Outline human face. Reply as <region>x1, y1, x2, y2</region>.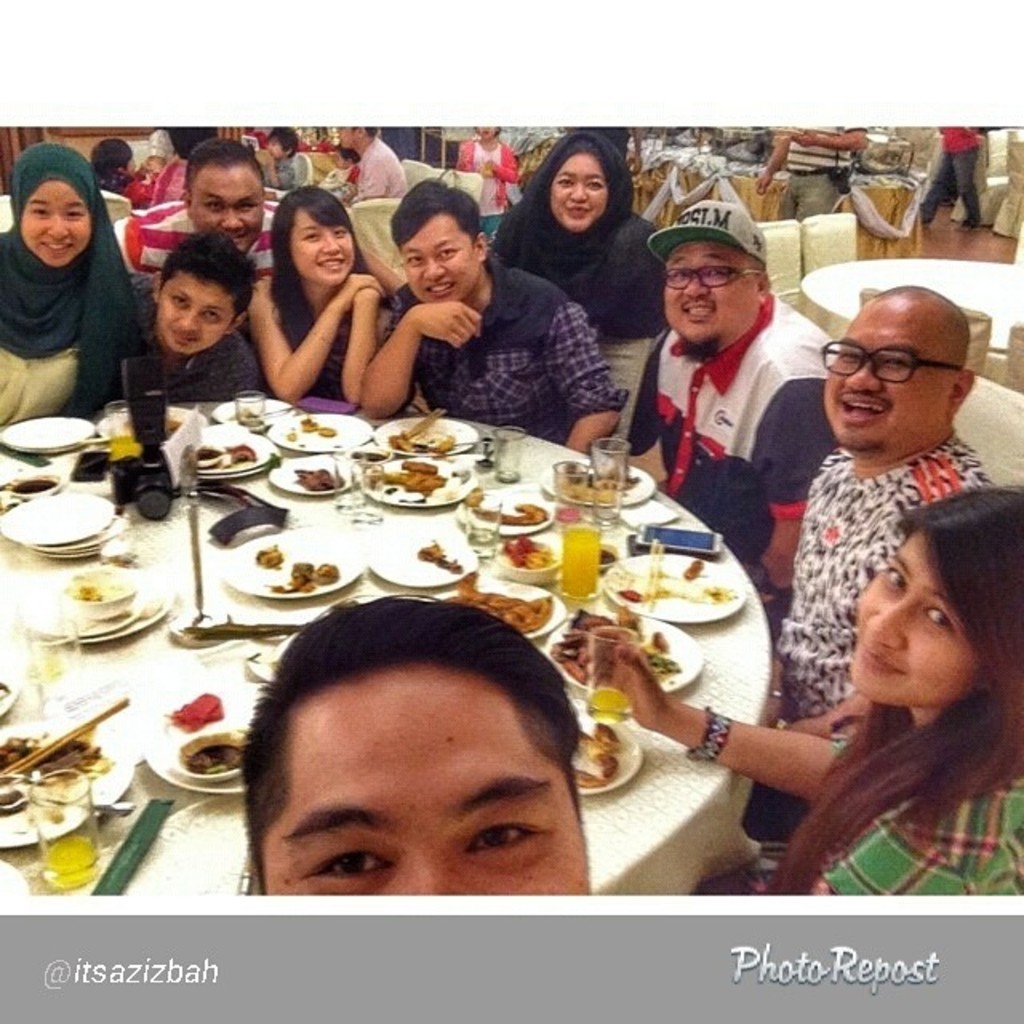
<region>822, 293, 954, 443</region>.
